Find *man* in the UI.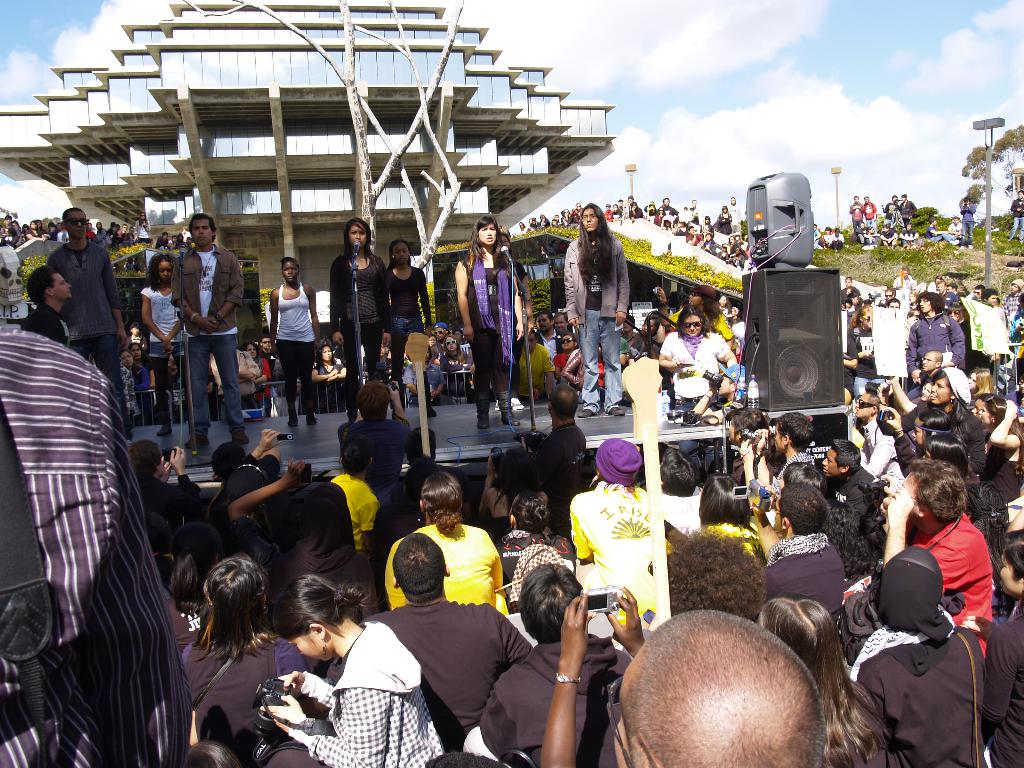
UI element at [left=762, top=483, right=869, bottom=609].
